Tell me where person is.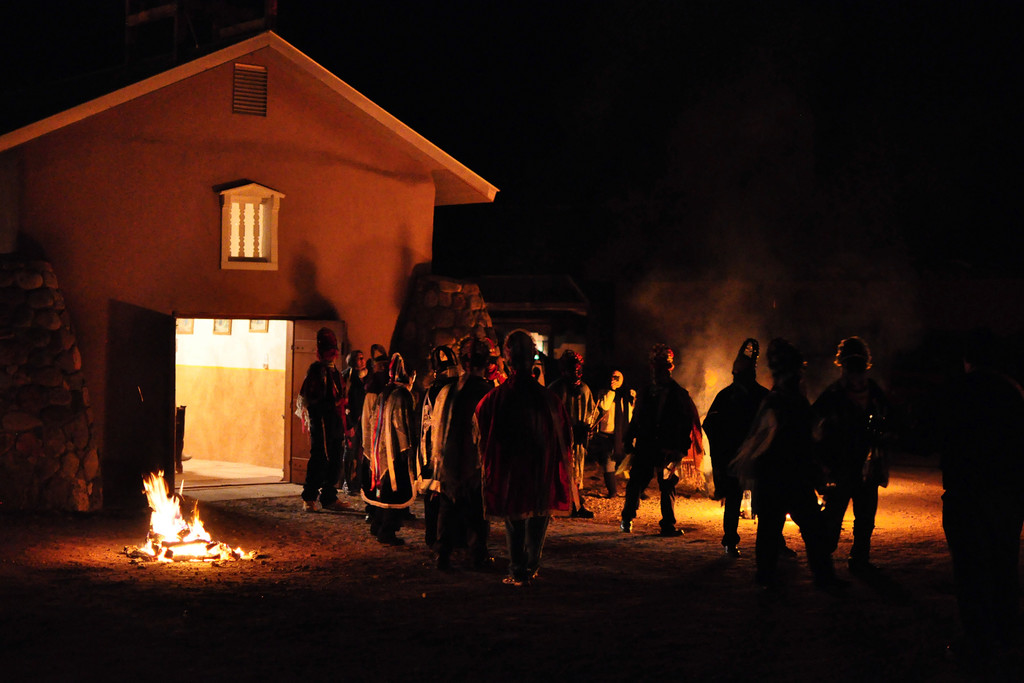
person is at <region>339, 345, 371, 496</region>.
